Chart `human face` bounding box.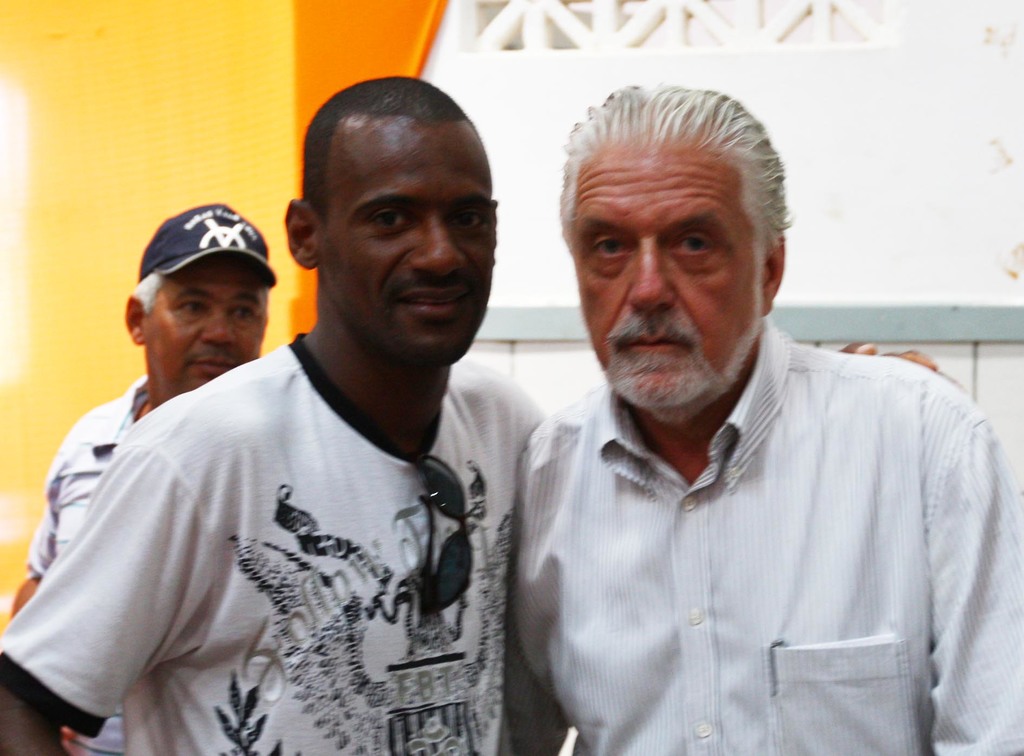
Charted: rect(320, 120, 495, 371).
